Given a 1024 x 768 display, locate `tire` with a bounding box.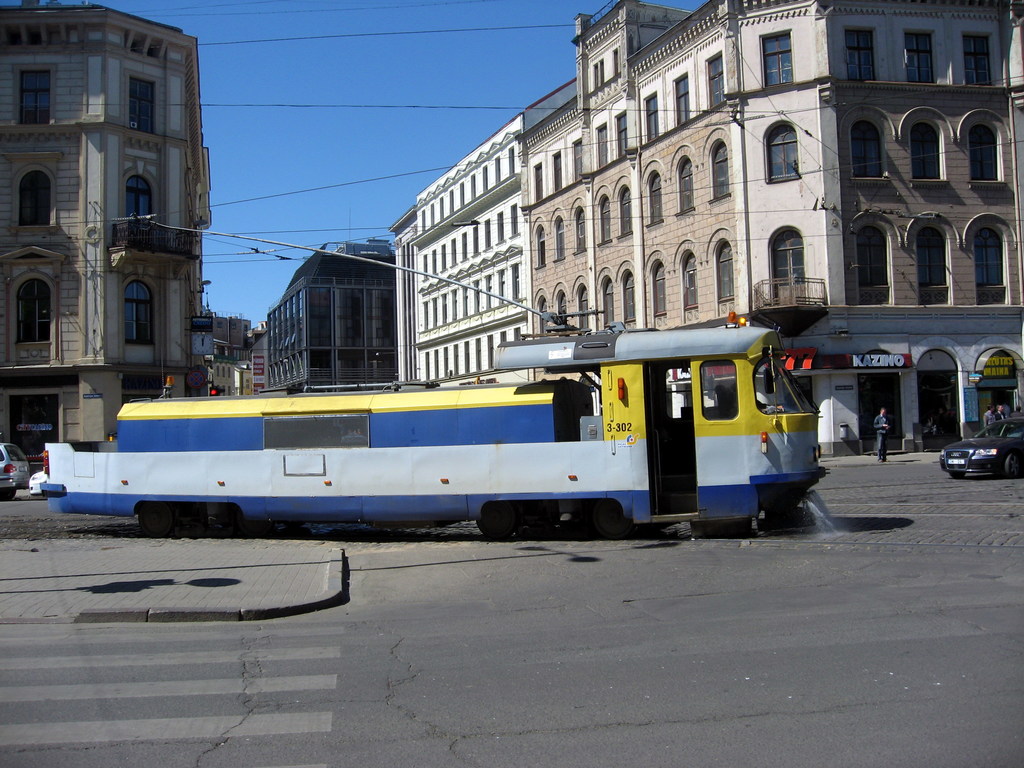
Located: 138, 502, 181, 535.
